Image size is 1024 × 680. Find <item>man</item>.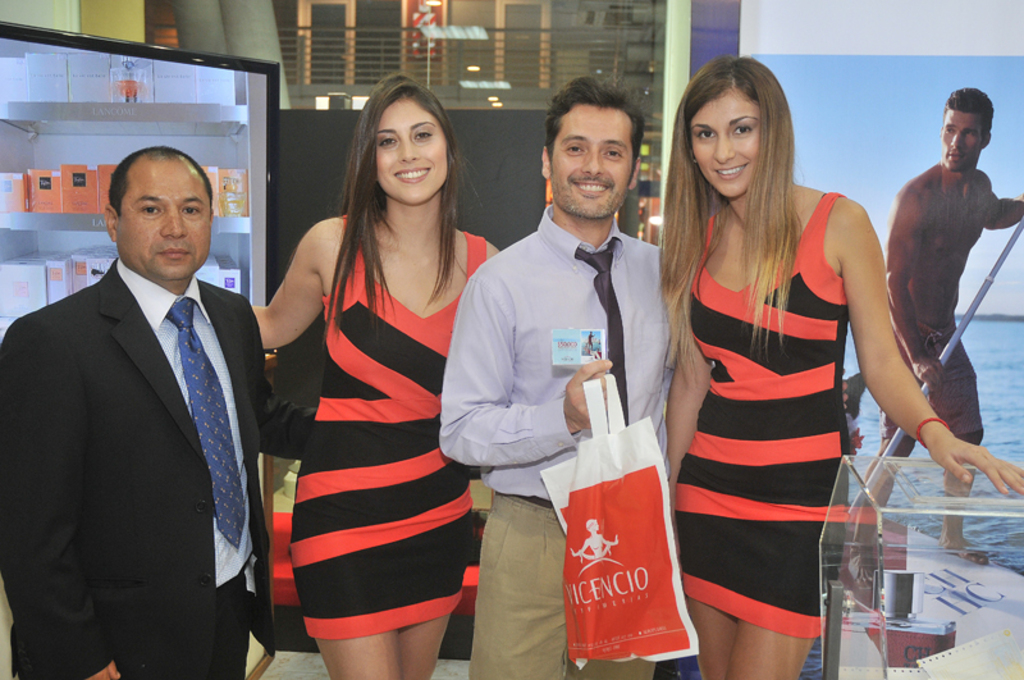
bbox=[846, 79, 1023, 555].
